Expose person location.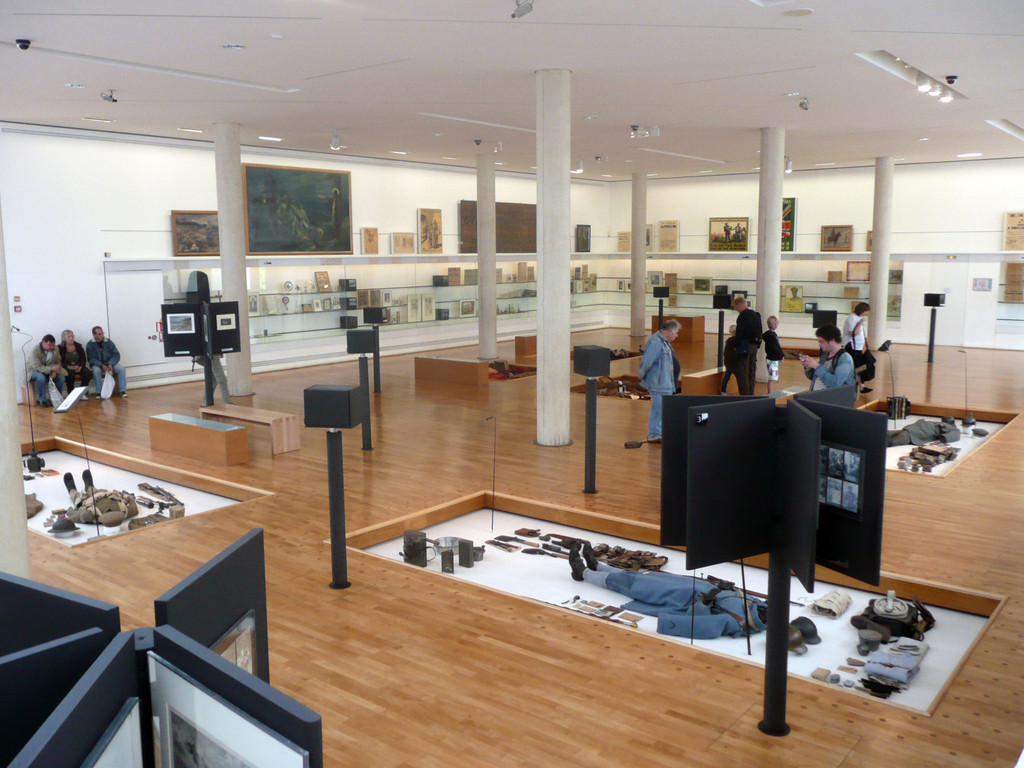
Exposed at (x1=21, y1=333, x2=66, y2=410).
